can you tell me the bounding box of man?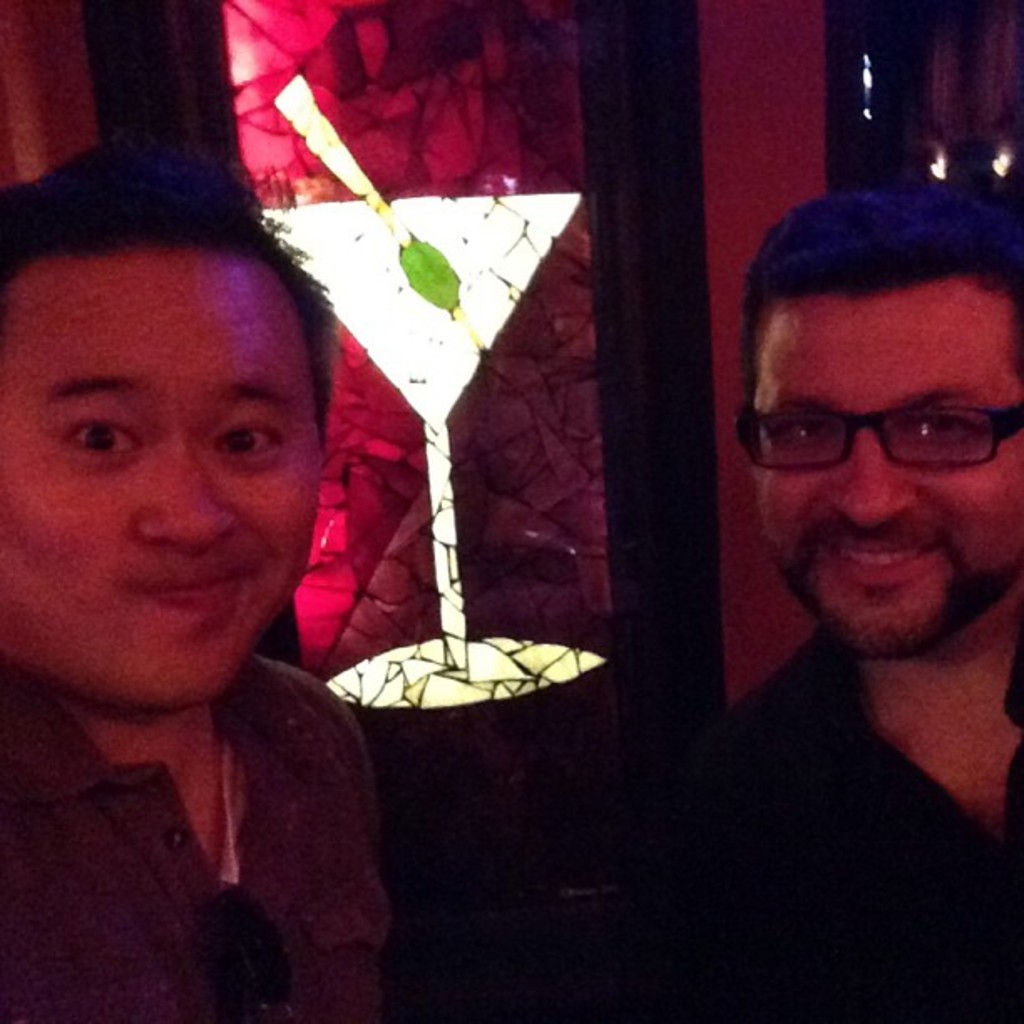
locate(636, 146, 1023, 939).
